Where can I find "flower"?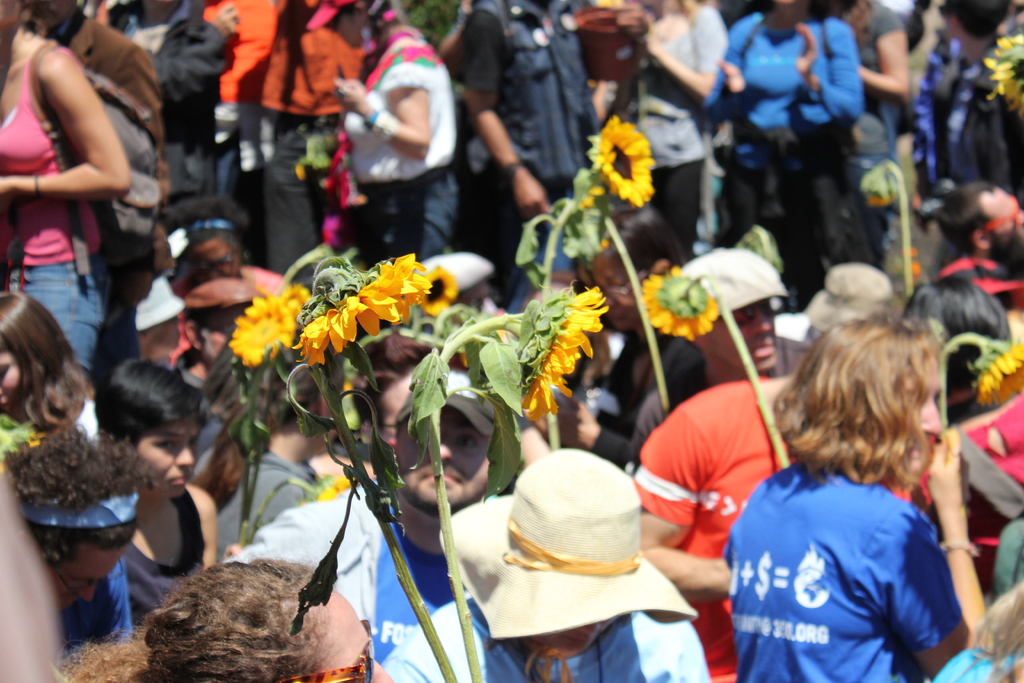
You can find it at box(585, 114, 660, 213).
